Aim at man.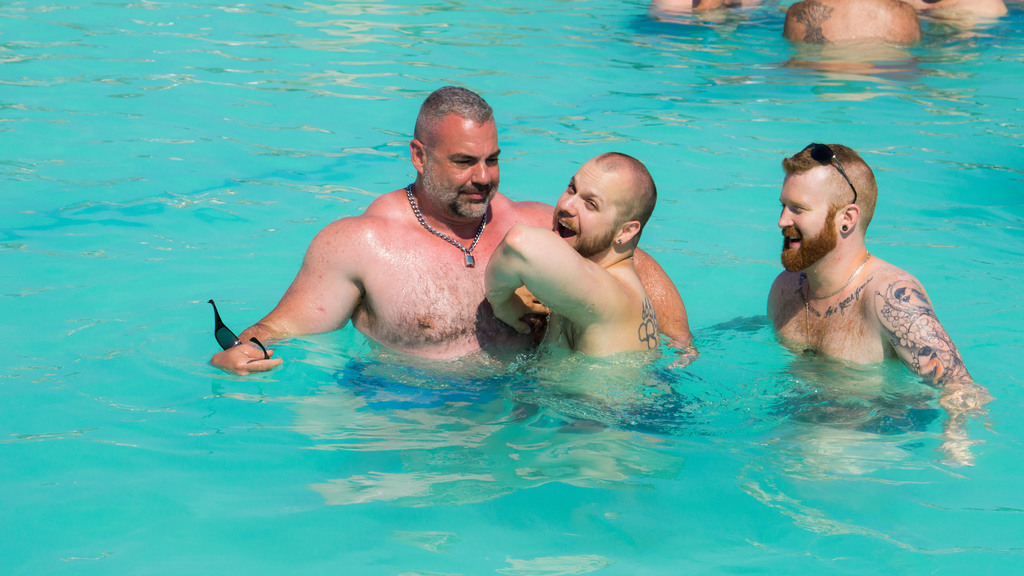
Aimed at bbox=(768, 124, 980, 408).
